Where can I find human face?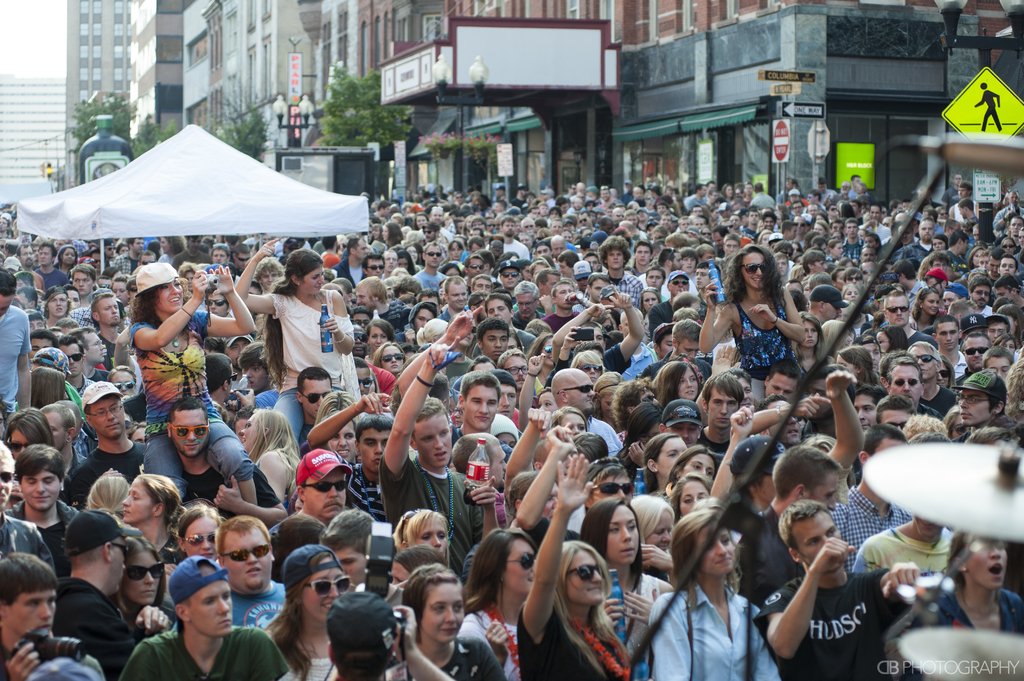
You can find it at 892/368/920/403.
